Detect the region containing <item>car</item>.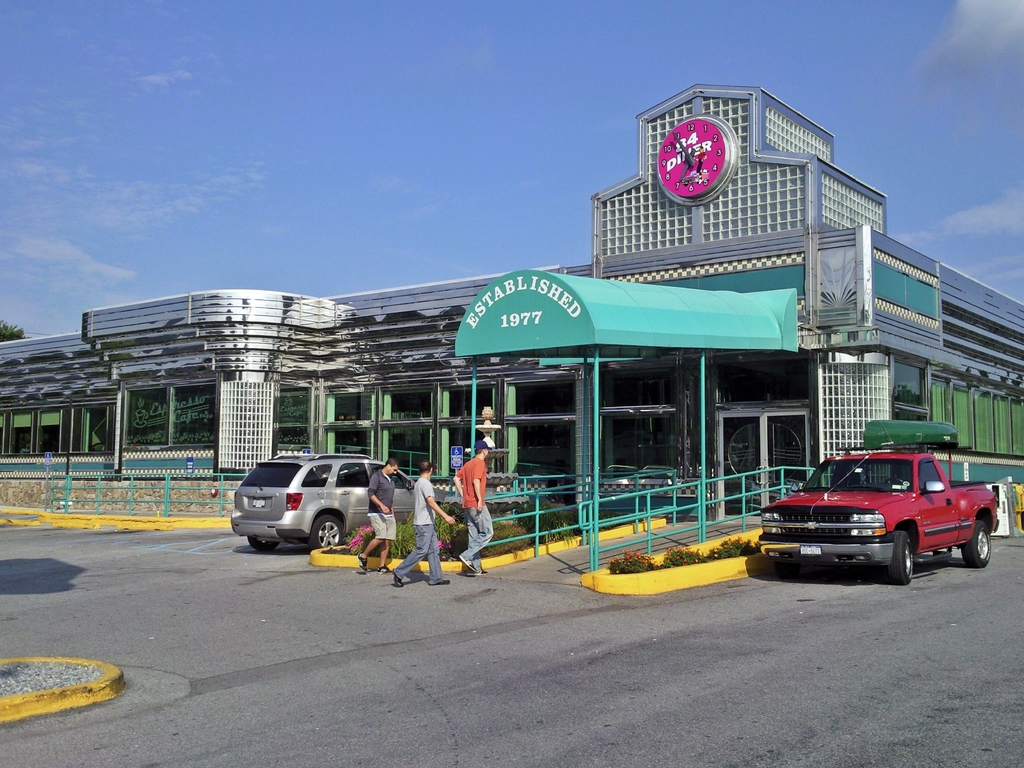
[758, 452, 1006, 584].
